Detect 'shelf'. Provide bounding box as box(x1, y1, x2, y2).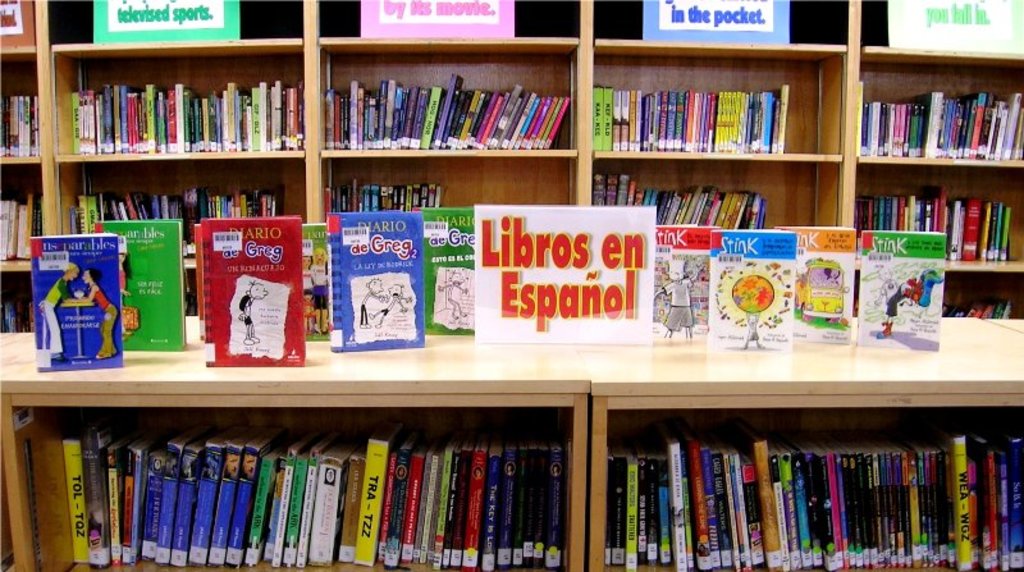
box(0, 54, 42, 160).
